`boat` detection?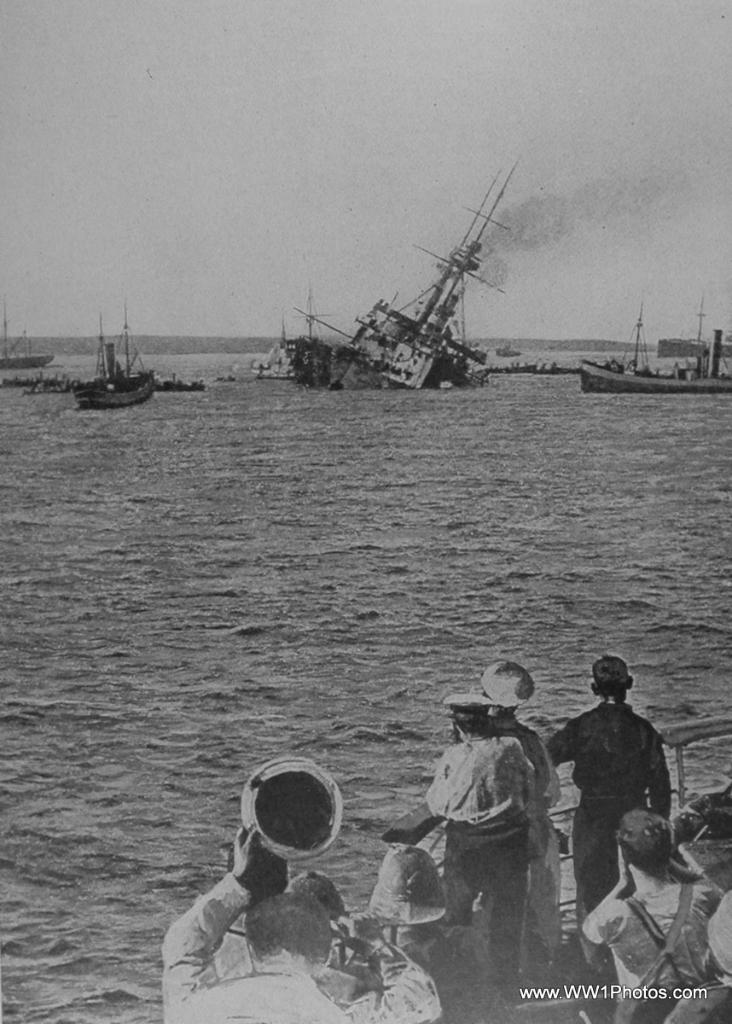
79 300 157 404
